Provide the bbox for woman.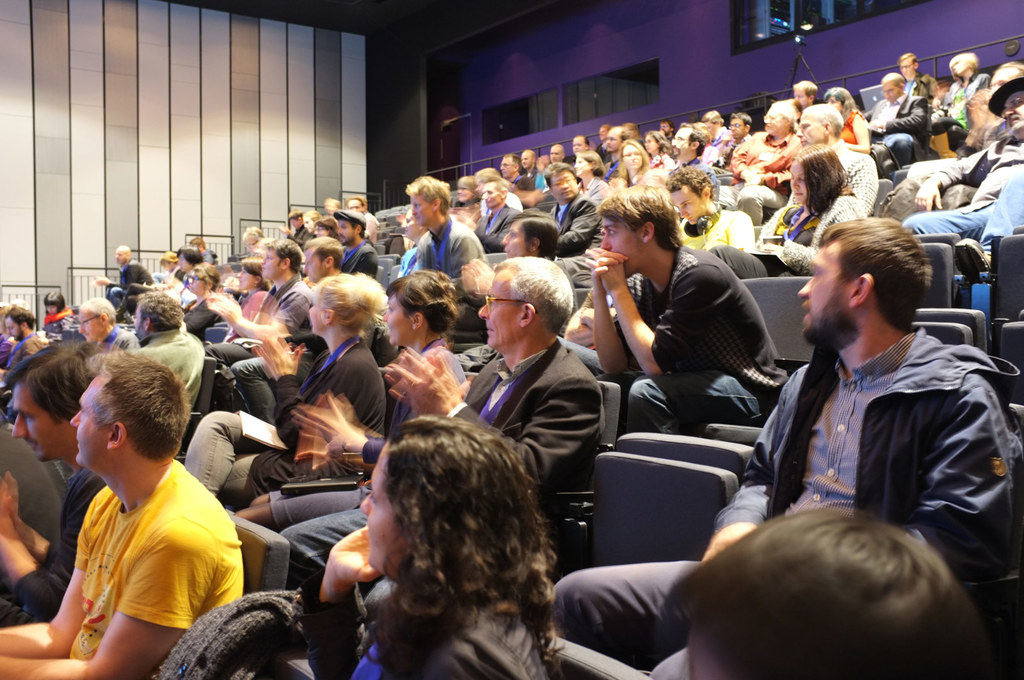
select_region(572, 151, 608, 206).
